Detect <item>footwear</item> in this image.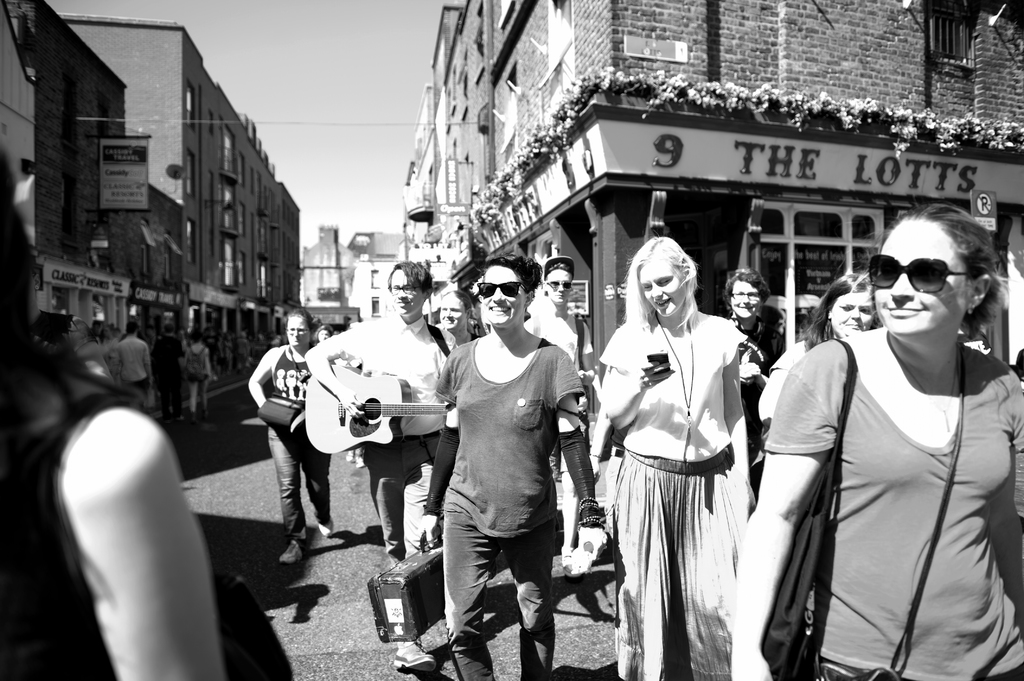
Detection: box(344, 451, 352, 463).
